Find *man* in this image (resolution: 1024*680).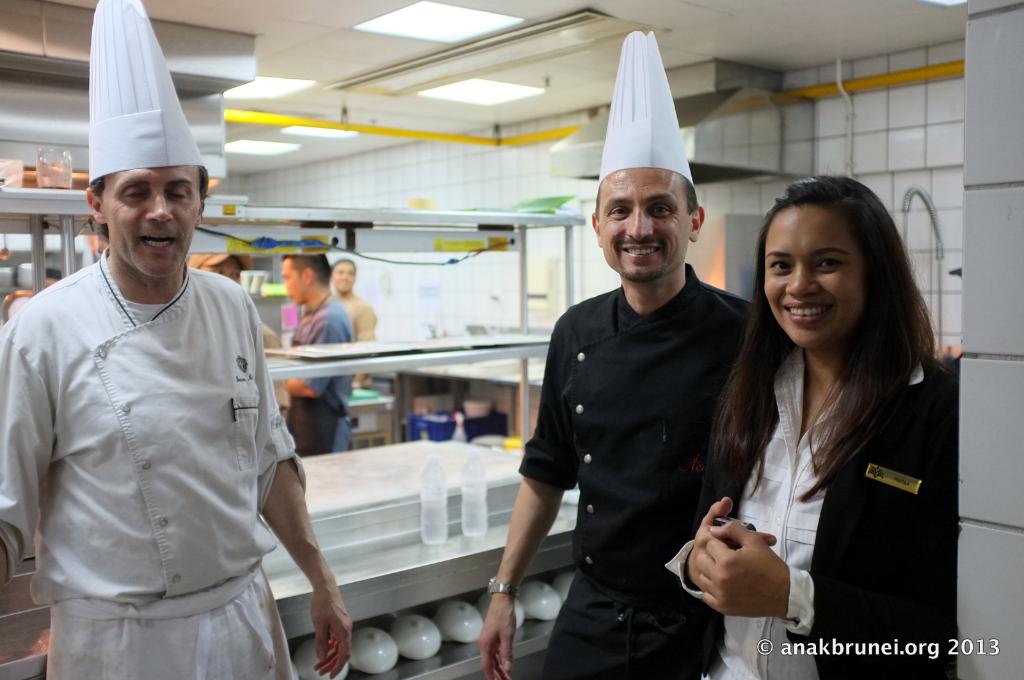
(left=333, top=260, right=380, bottom=352).
